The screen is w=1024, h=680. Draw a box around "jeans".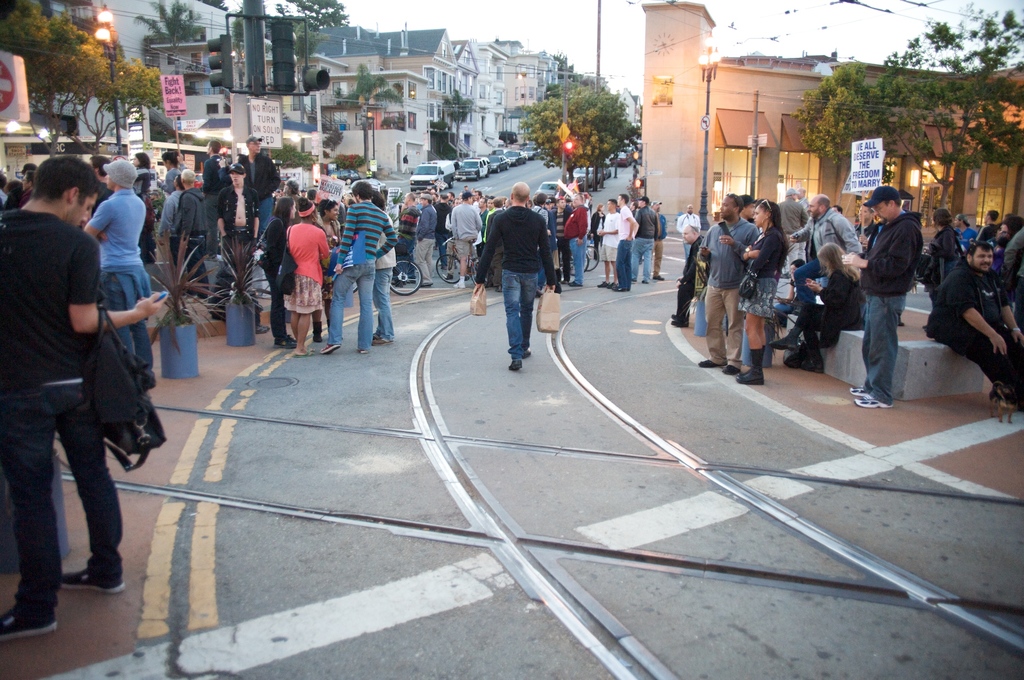
x1=494, y1=262, x2=556, y2=367.
